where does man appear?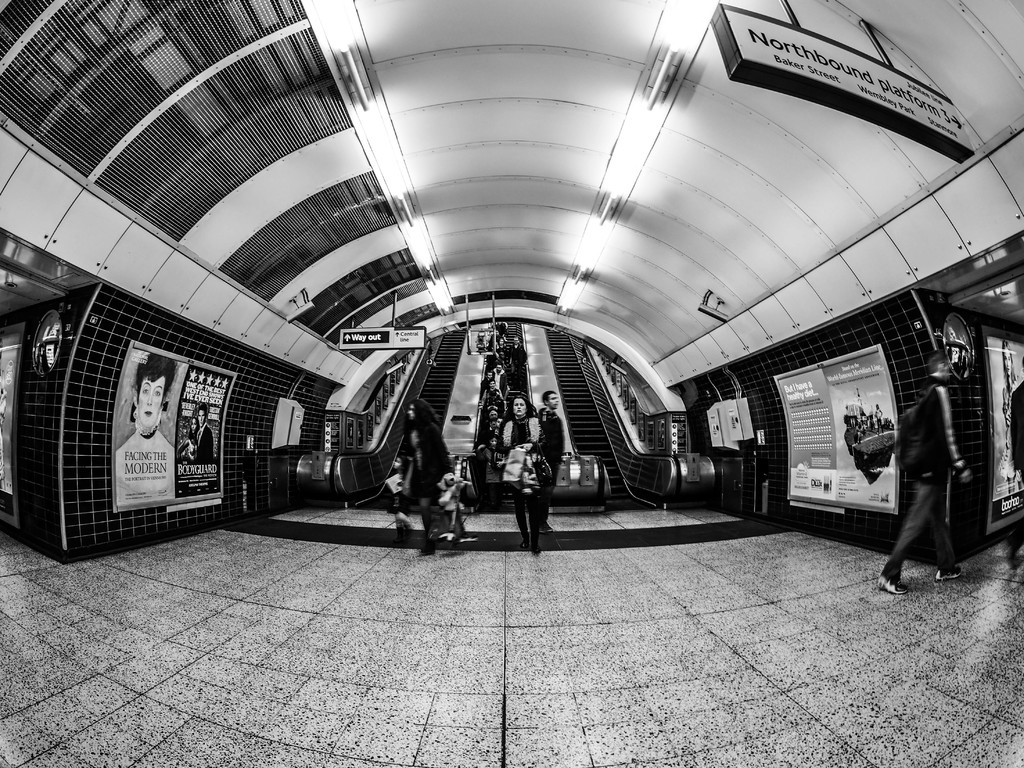
Appears at crop(536, 388, 565, 536).
